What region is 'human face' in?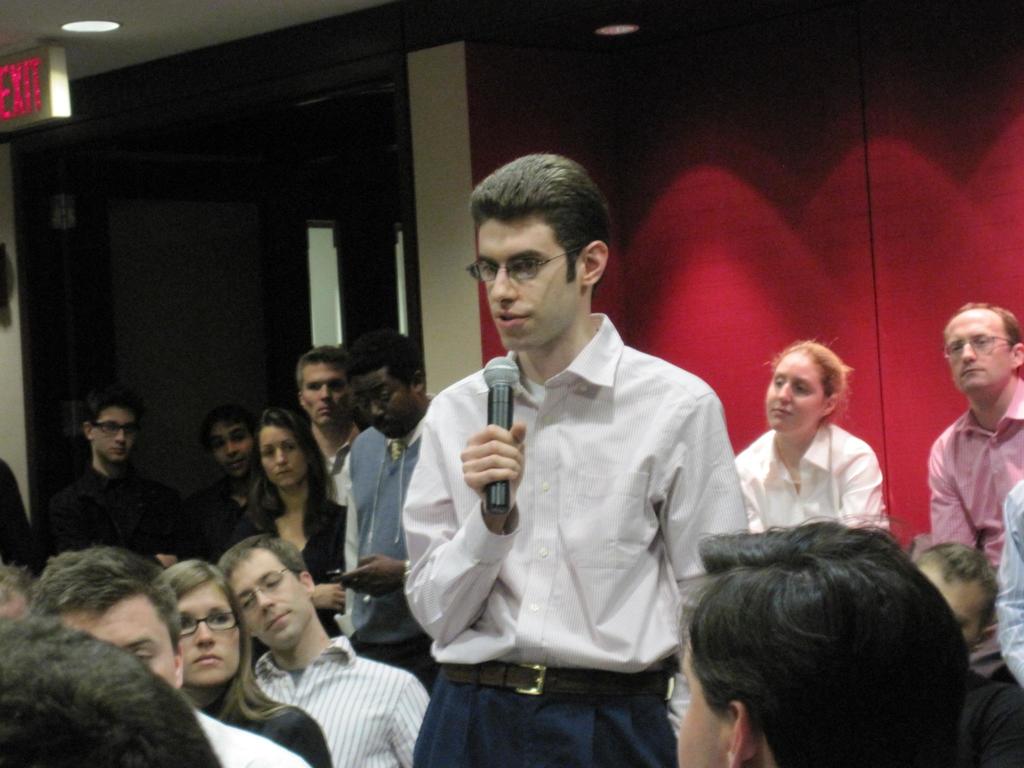
x1=298, y1=358, x2=351, y2=426.
